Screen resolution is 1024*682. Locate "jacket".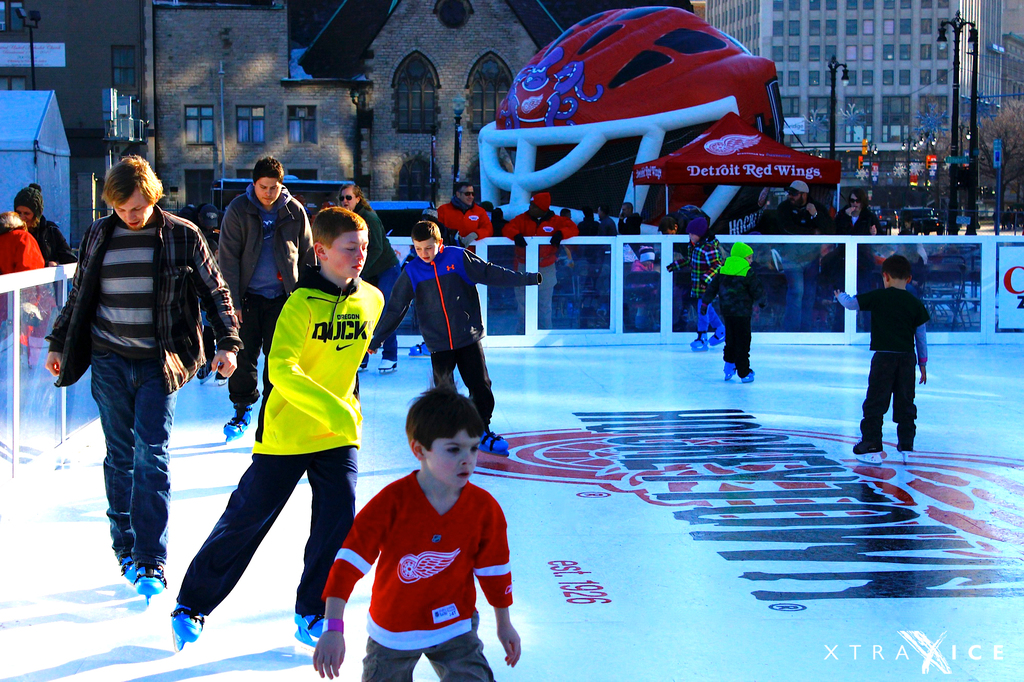
pyautogui.locateOnScreen(436, 199, 488, 245).
